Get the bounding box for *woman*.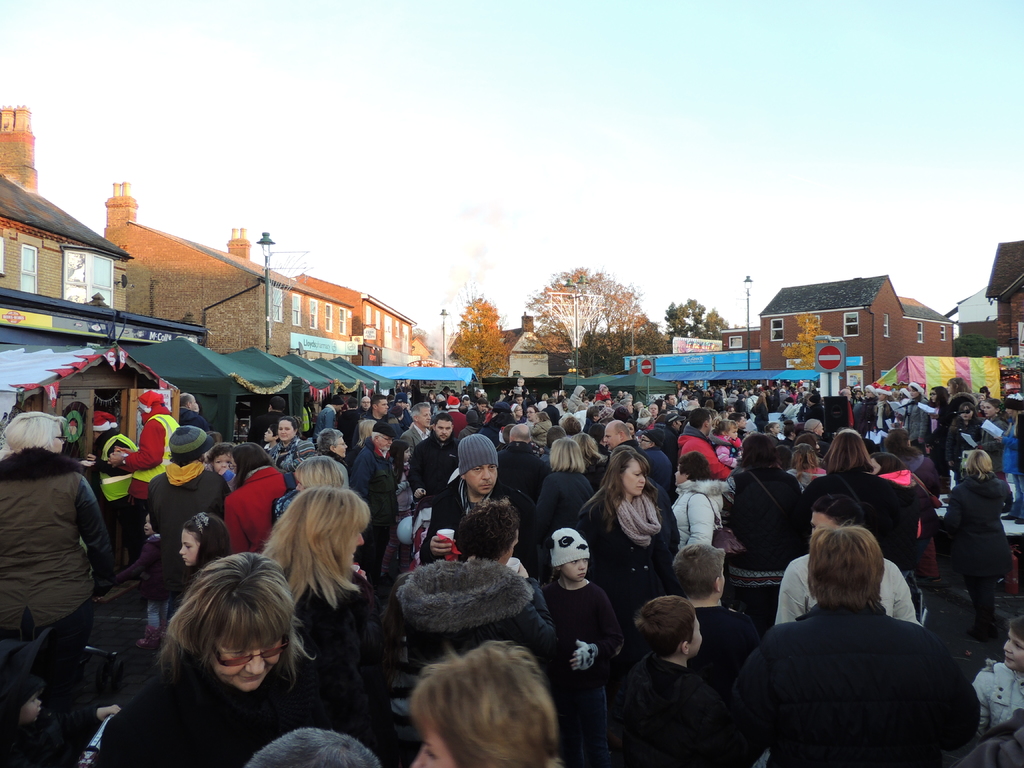
Rect(891, 380, 928, 452).
